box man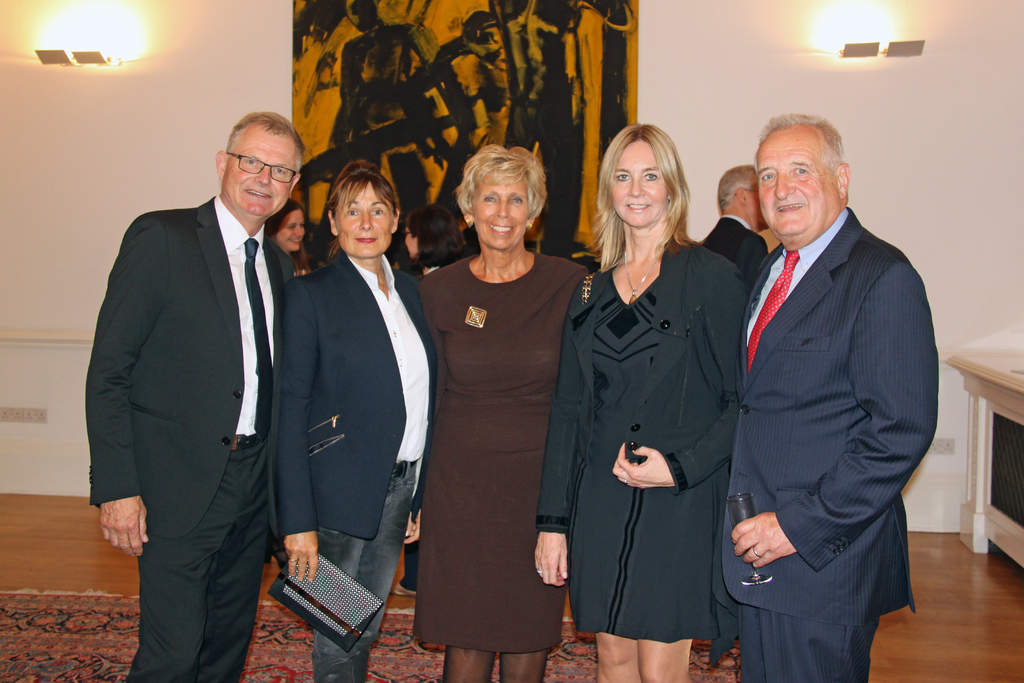
x1=86, y1=106, x2=298, y2=682
